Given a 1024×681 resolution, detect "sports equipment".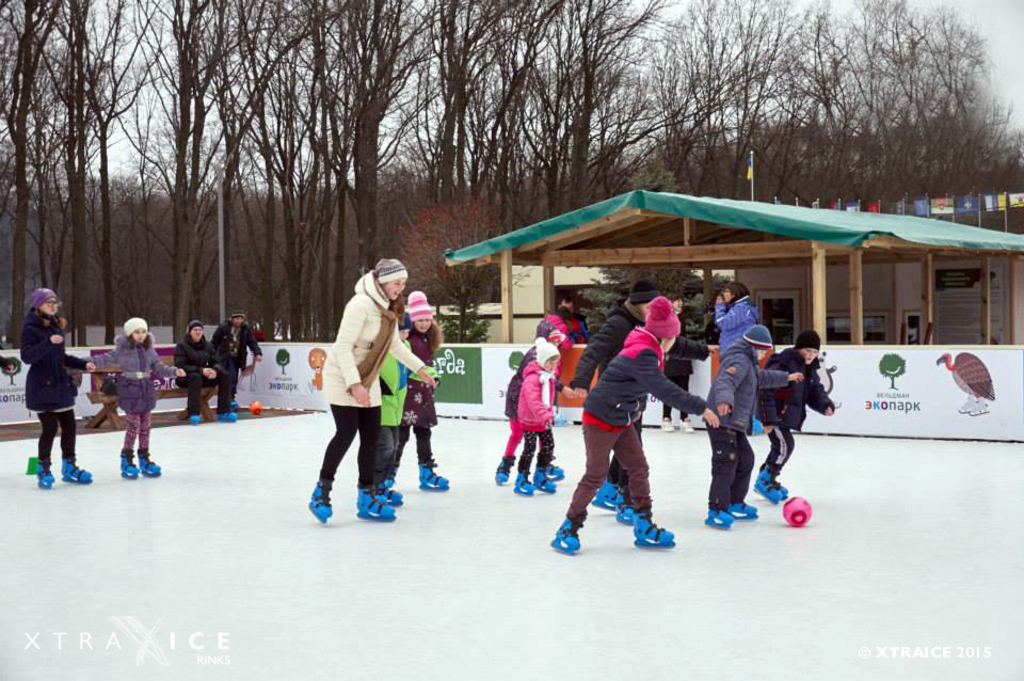
l=35, t=461, r=53, b=488.
